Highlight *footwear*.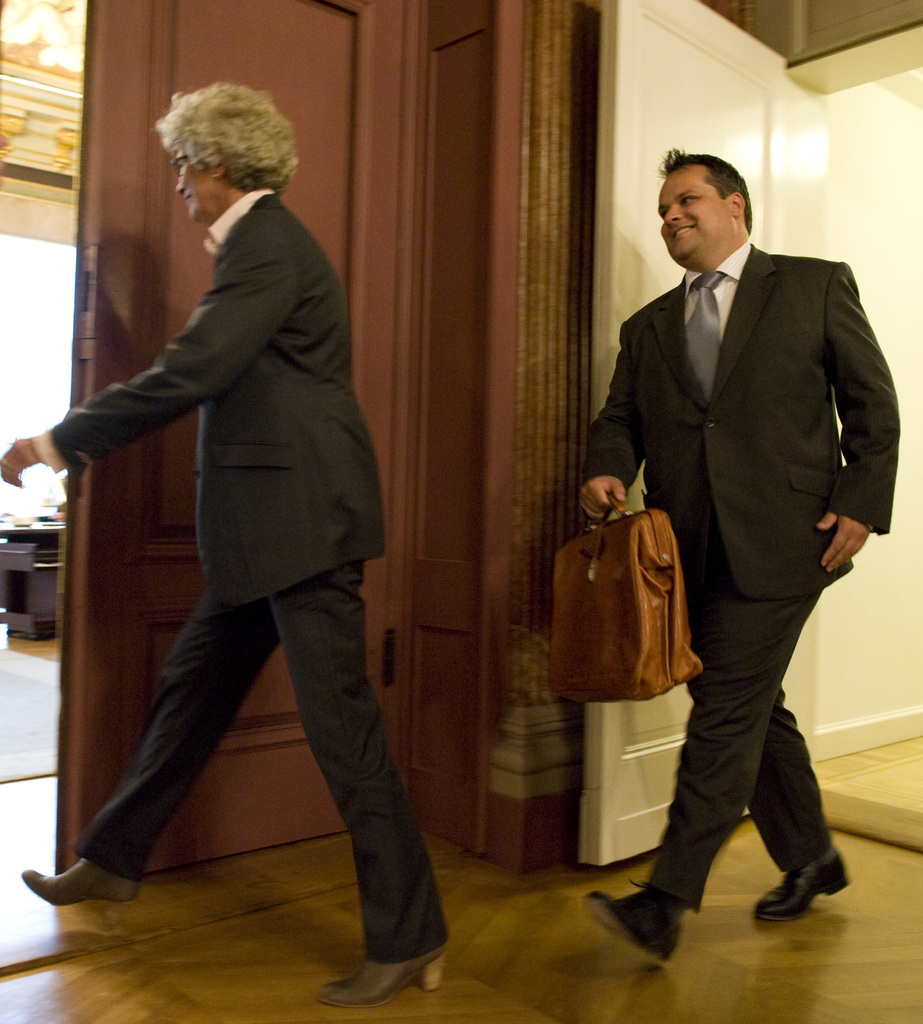
Highlighted region: box=[317, 938, 447, 1001].
